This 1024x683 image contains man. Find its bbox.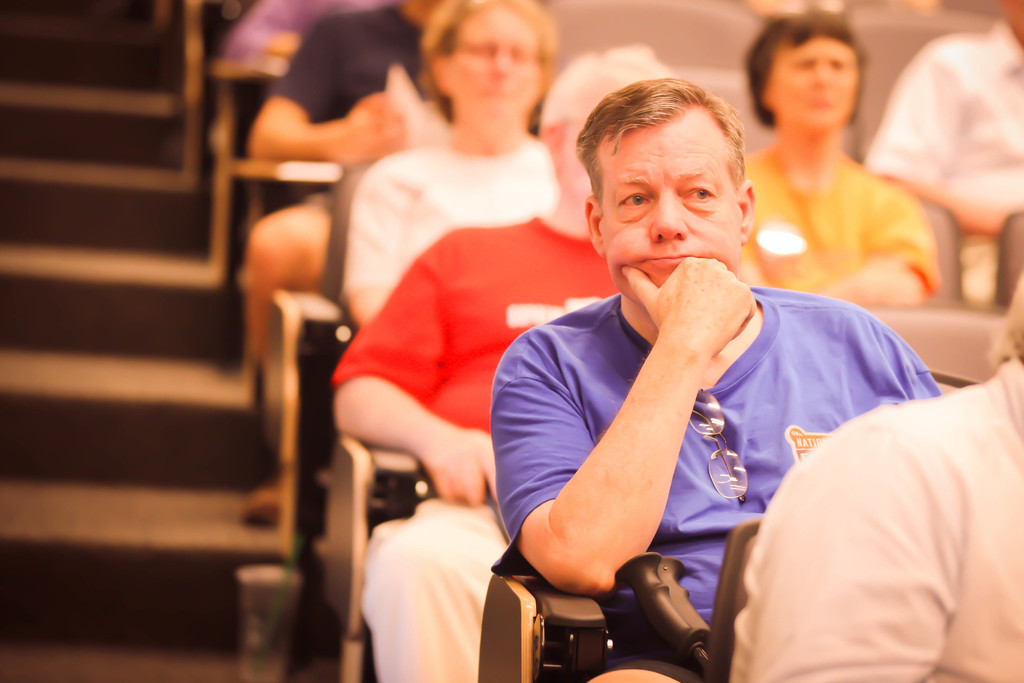
locate(239, 0, 509, 519).
